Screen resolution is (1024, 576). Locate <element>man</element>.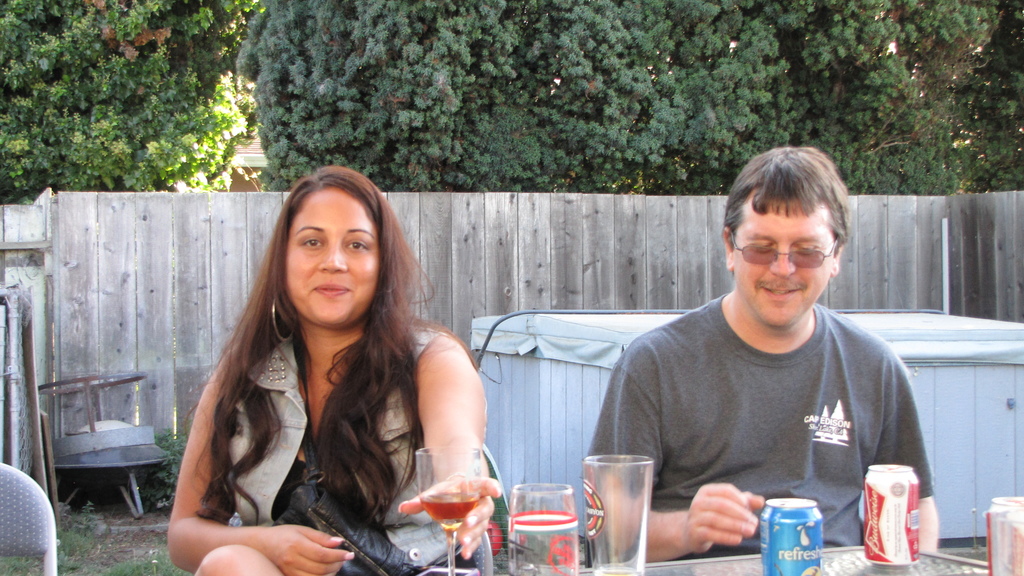
x1=554, y1=159, x2=972, y2=551.
